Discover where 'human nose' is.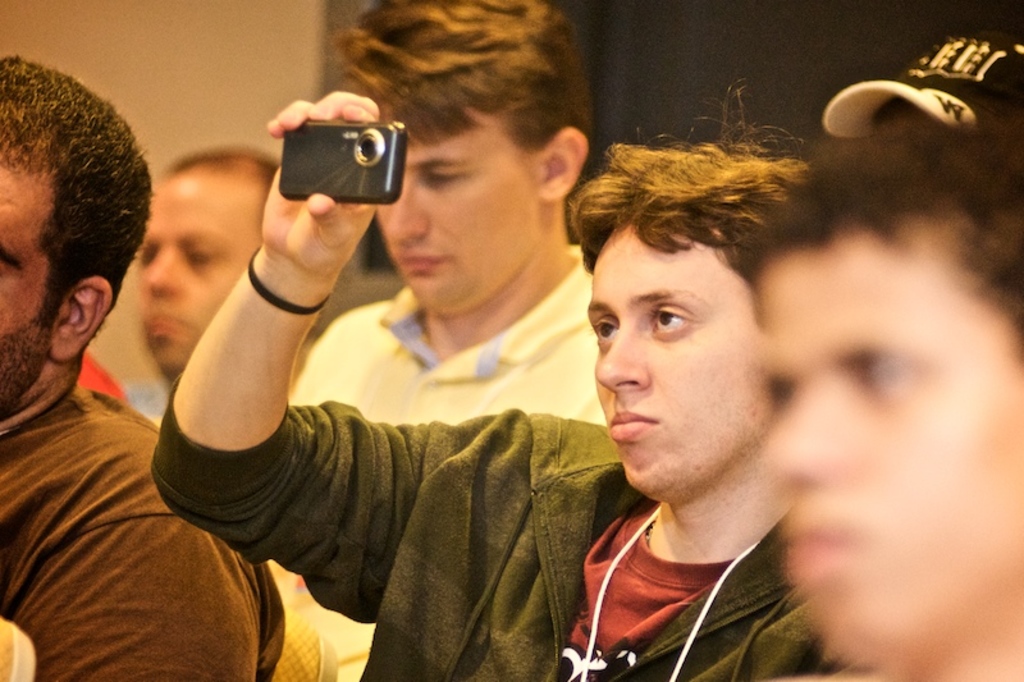
Discovered at {"x1": 152, "y1": 246, "x2": 183, "y2": 297}.
